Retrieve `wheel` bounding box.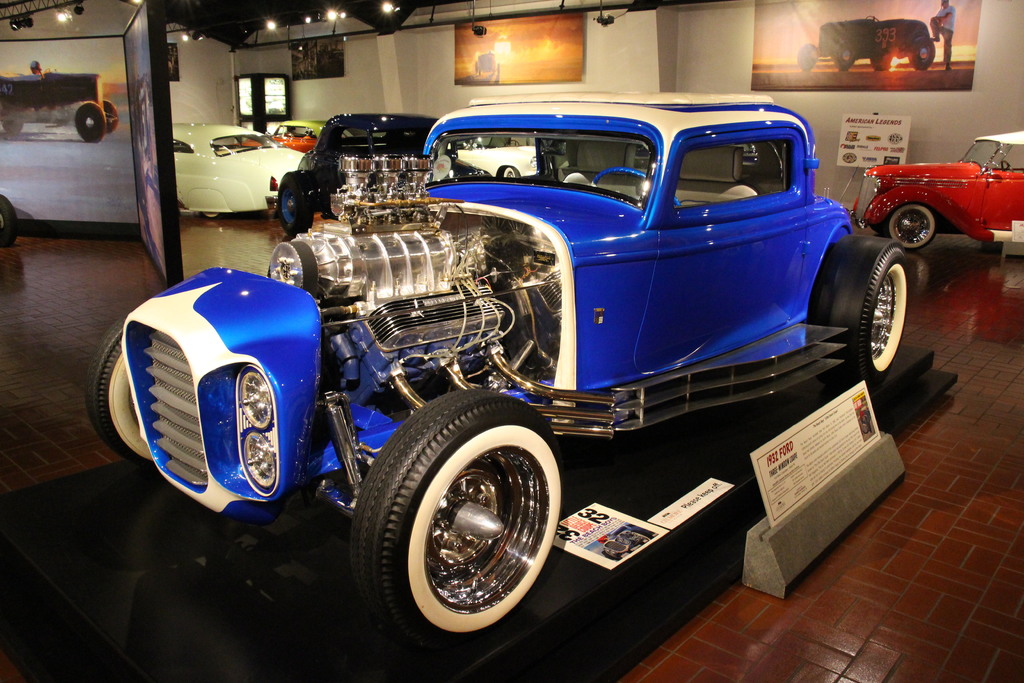
Bounding box: 79, 317, 152, 467.
